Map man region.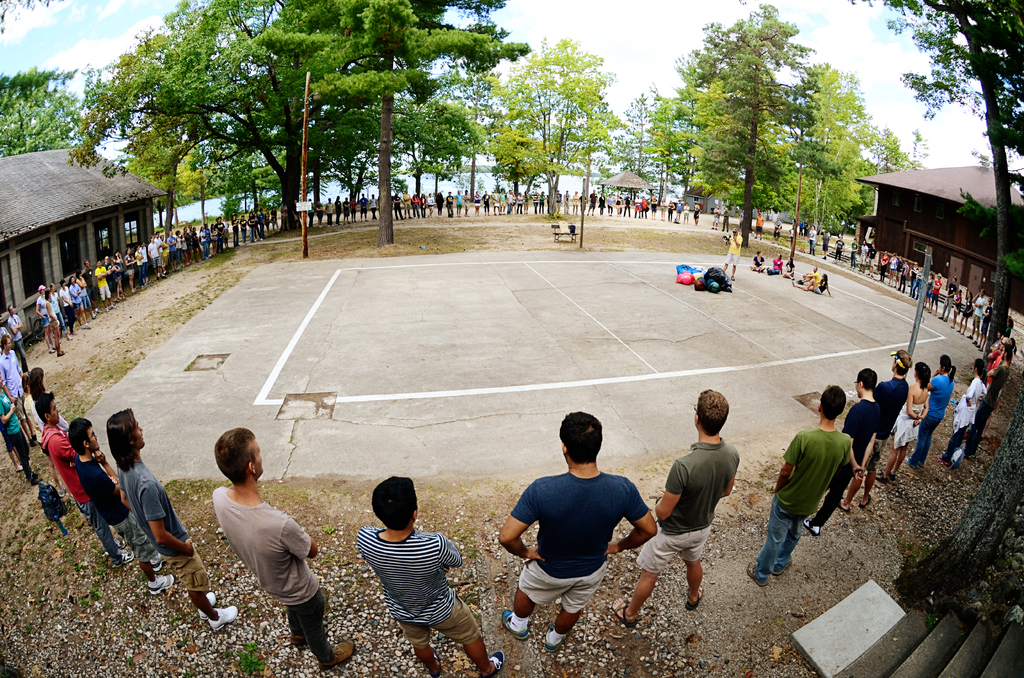
Mapped to Rect(500, 410, 658, 654).
